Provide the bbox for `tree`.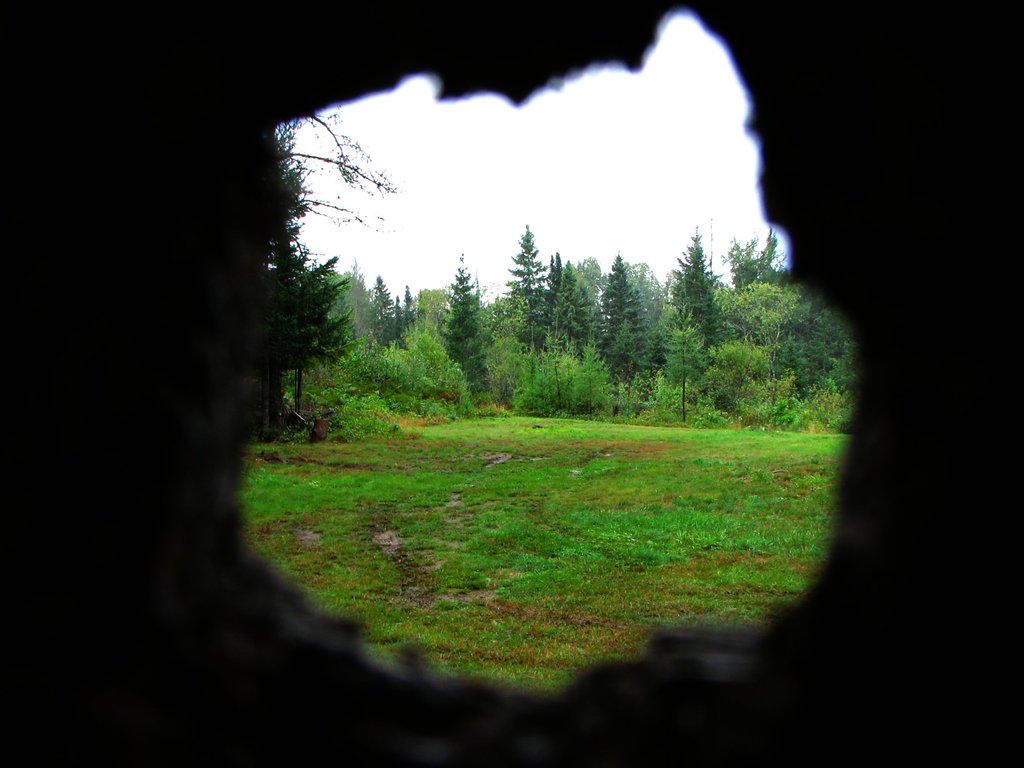
detection(668, 224, 726, 343).
